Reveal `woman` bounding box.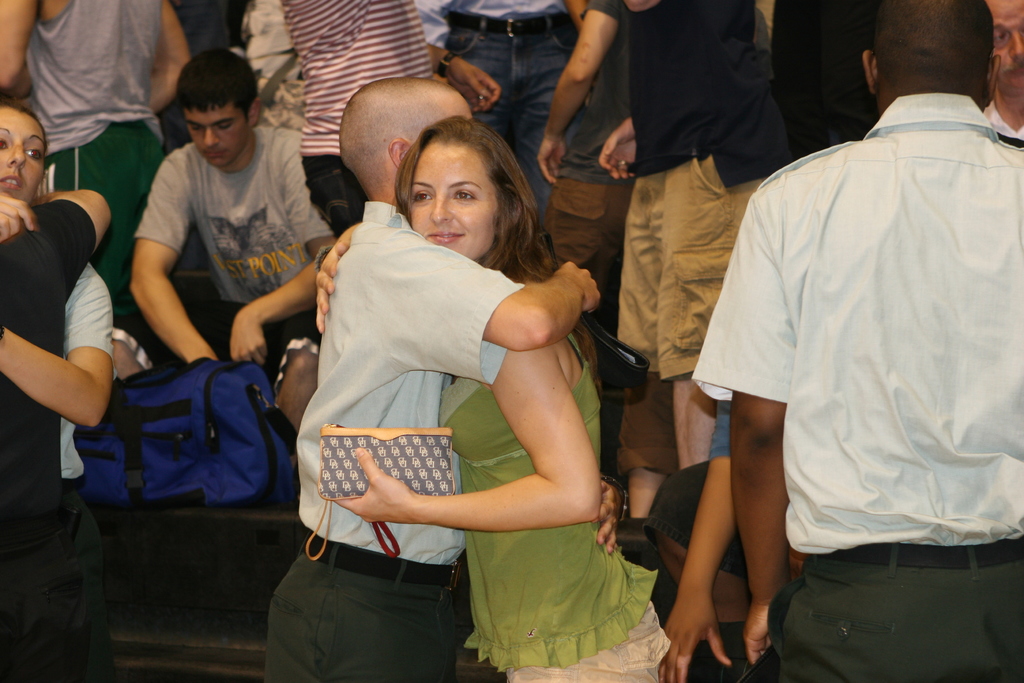
Revealed: left=294, top=83, right=636, bottom=682.
